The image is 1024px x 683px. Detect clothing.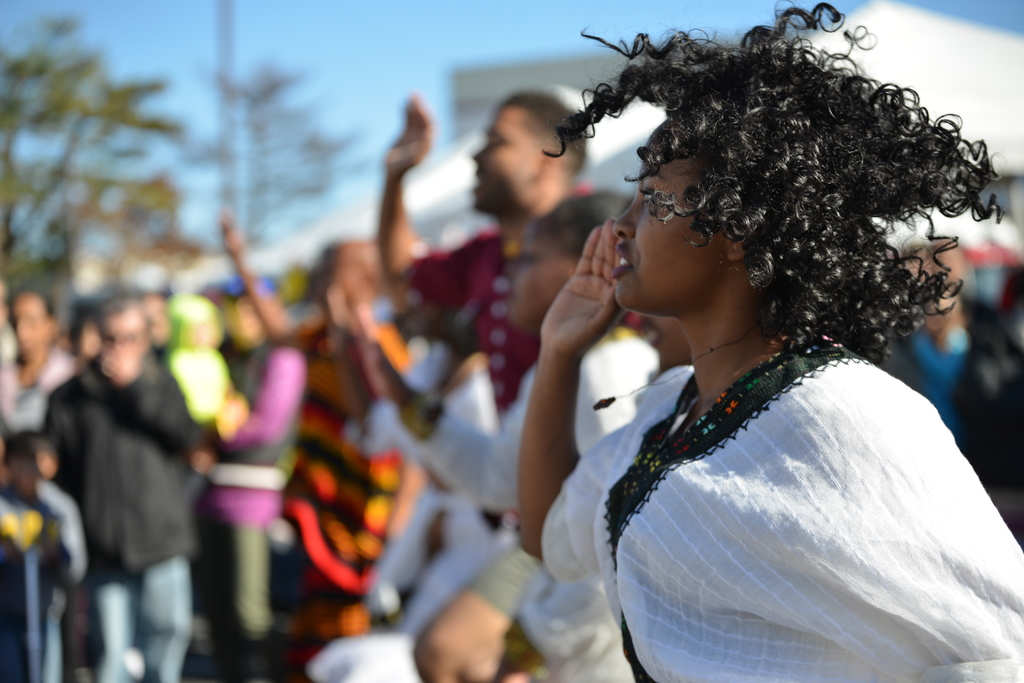
Detection: [left=39, top=355, right=200, bottom=682].
